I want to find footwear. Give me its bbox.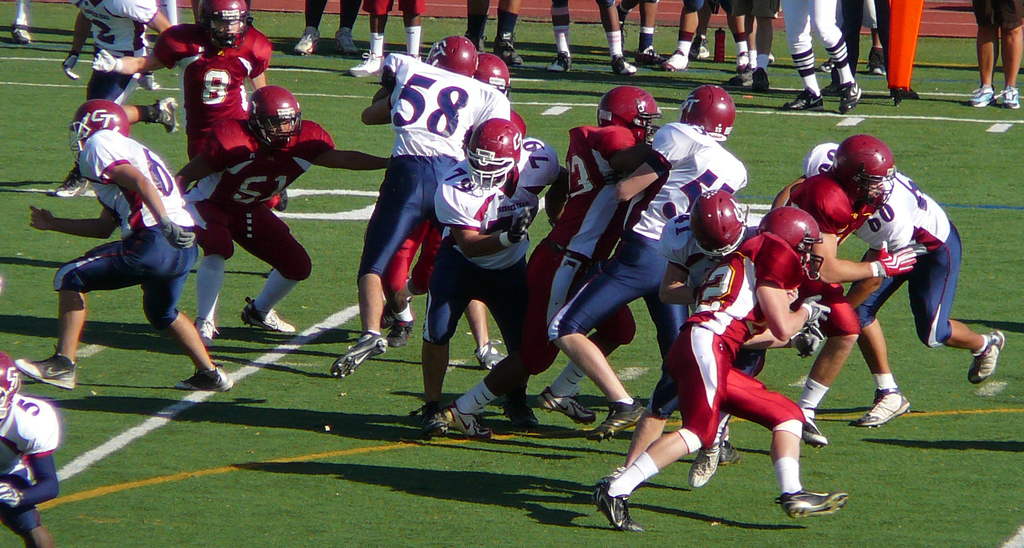
crop(869, 51, 883, 75).
